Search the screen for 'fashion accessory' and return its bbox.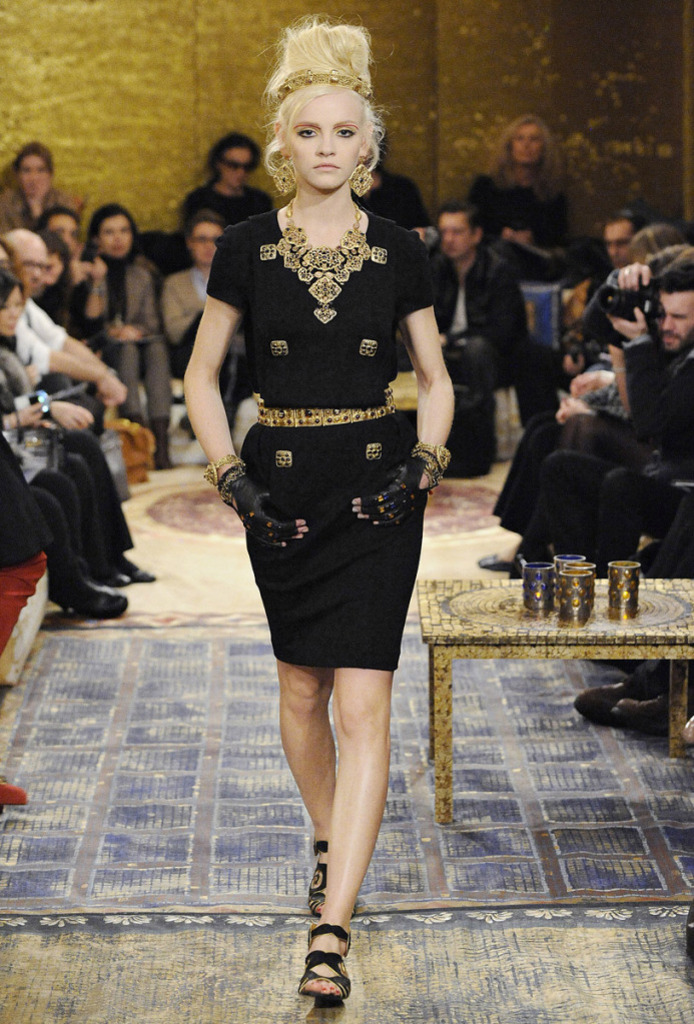
Found: {"x1": 321, "y1": 987, "x2": 327, "y2": 992}.
